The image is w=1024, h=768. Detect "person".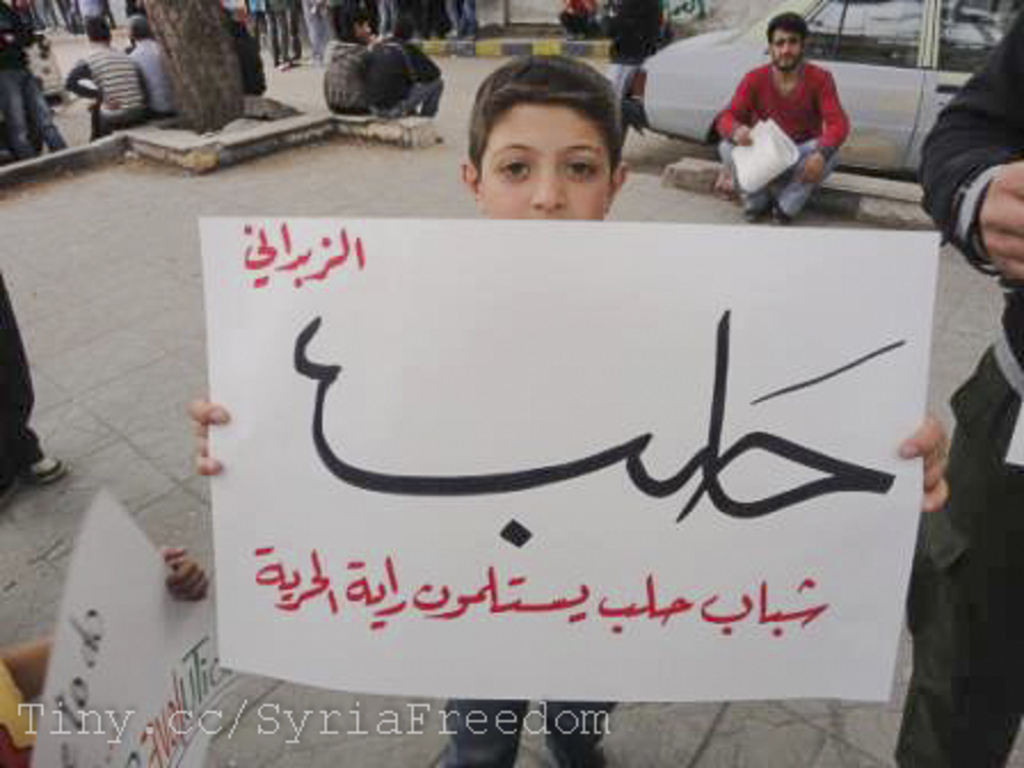
Detection: pyautogui.locateOnScreen(130, 9, 174, 114).
